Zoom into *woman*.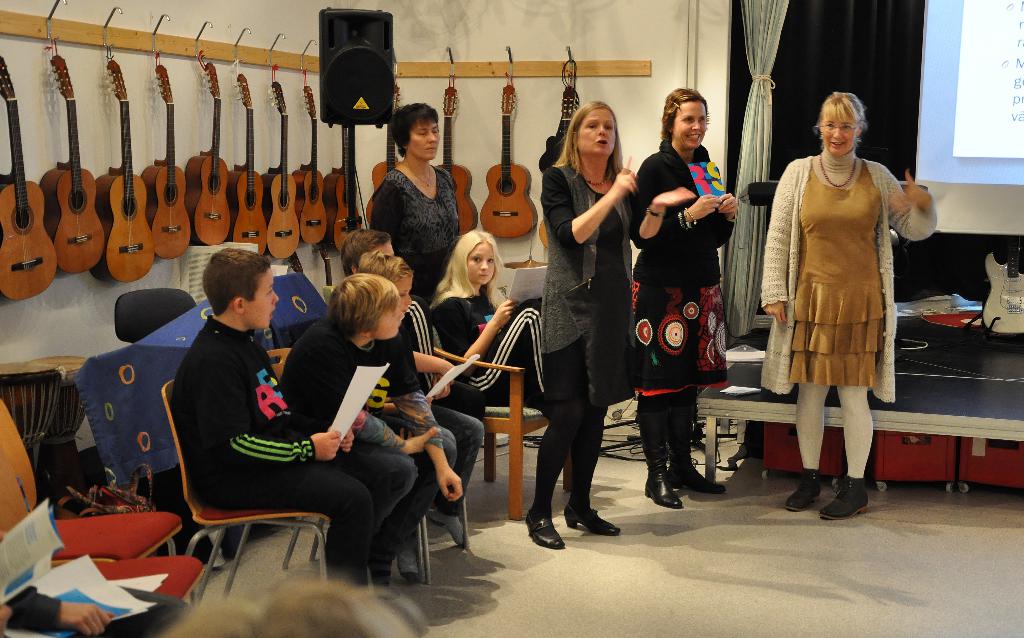
Zoom target: (left=424, top=228, right=539, bottom=411).
